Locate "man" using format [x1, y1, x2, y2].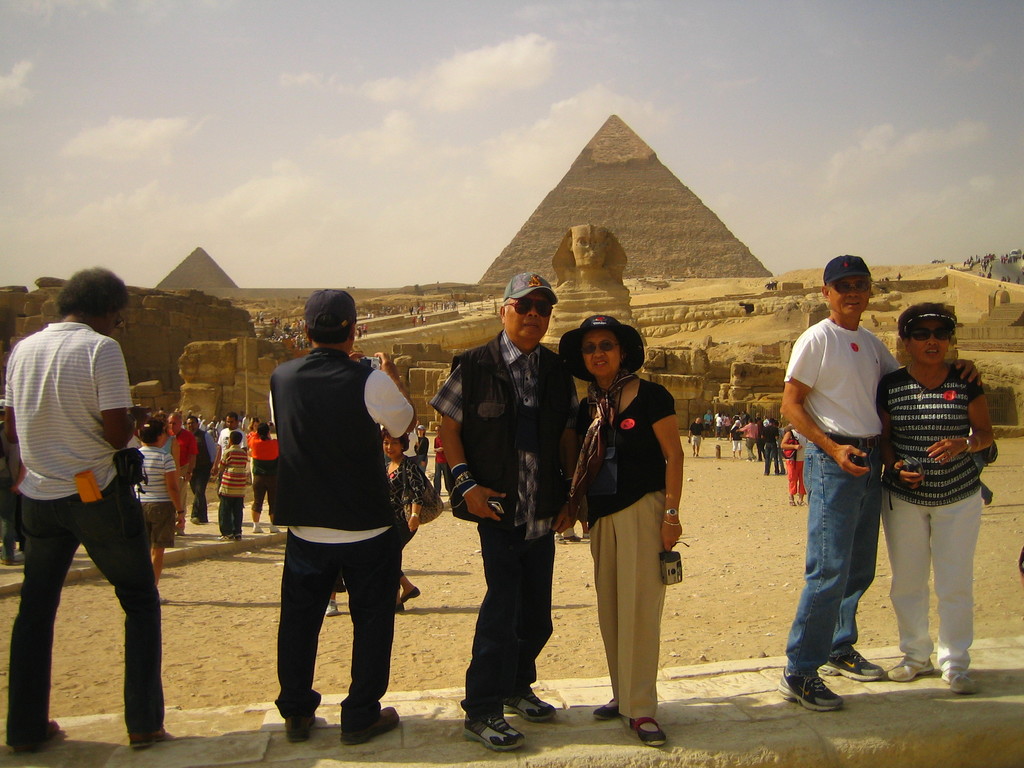
[267, 287, 417, 742].
